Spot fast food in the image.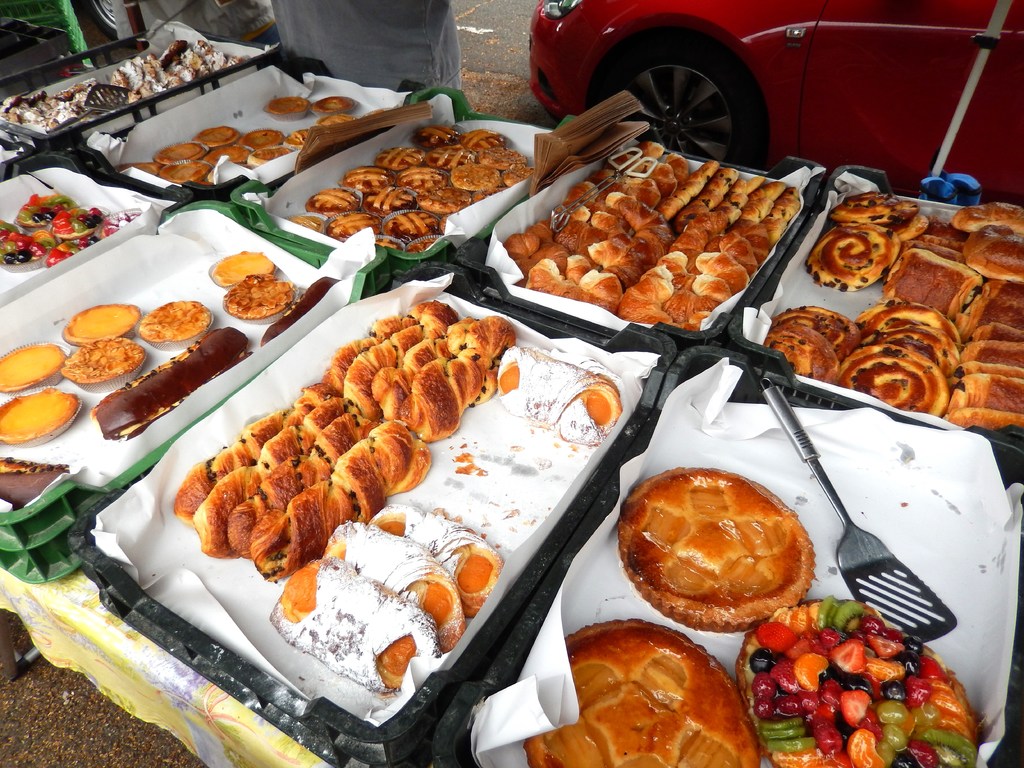
fast food found at BBox(857, 303, 963, 349).
